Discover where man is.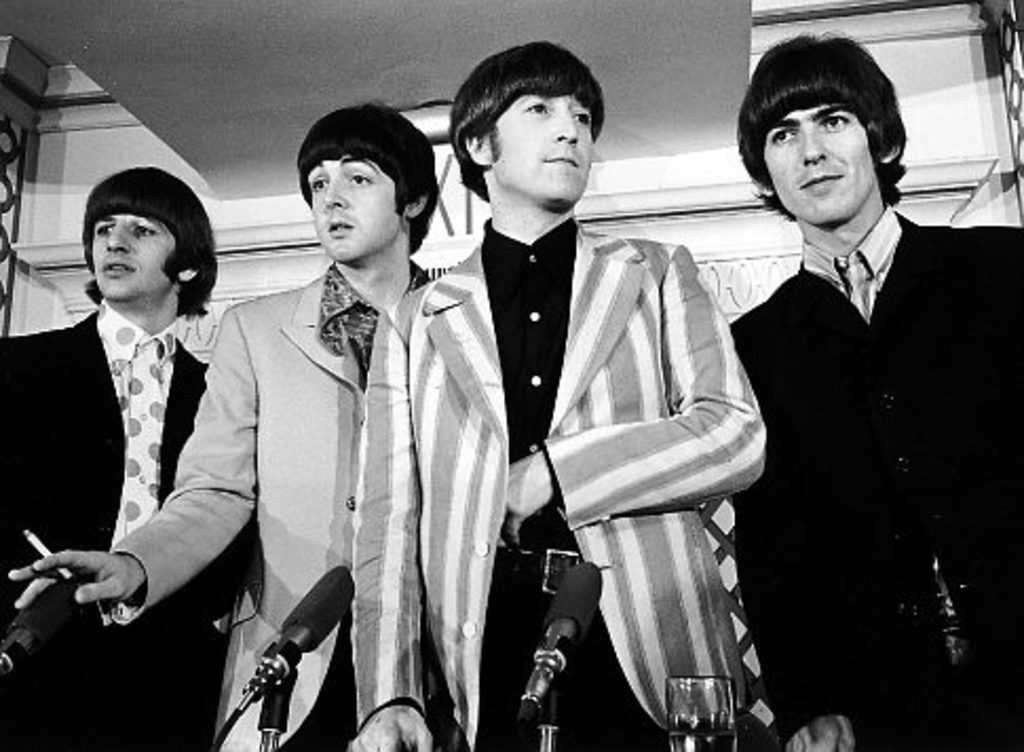
Discovered at box(344, 40, 766, 750).
